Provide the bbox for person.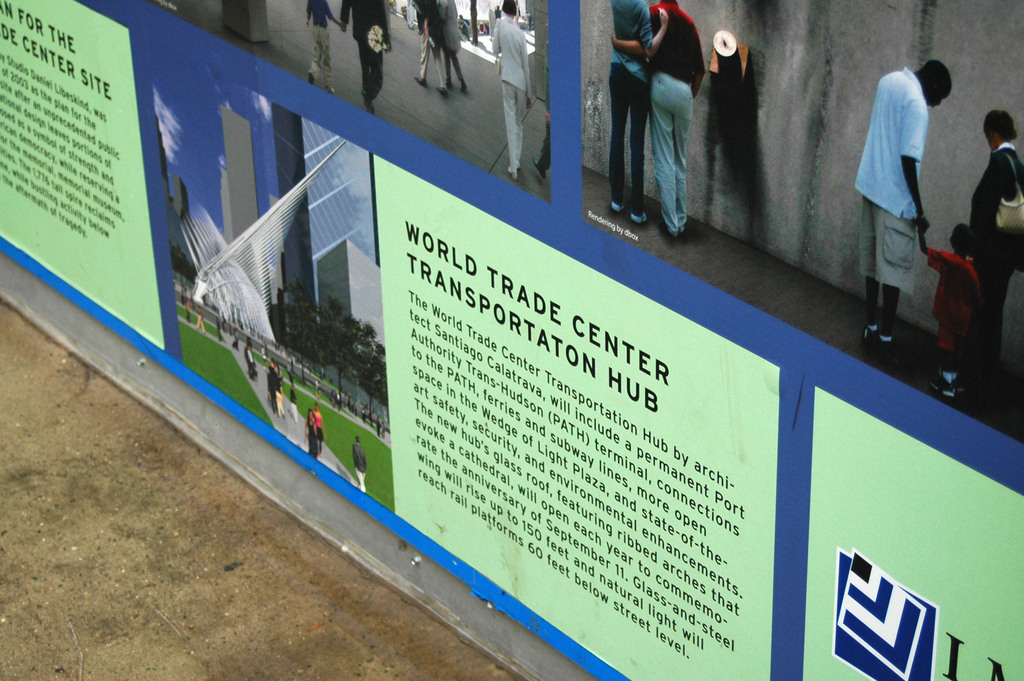
rect(867, 35, 957, 341).
